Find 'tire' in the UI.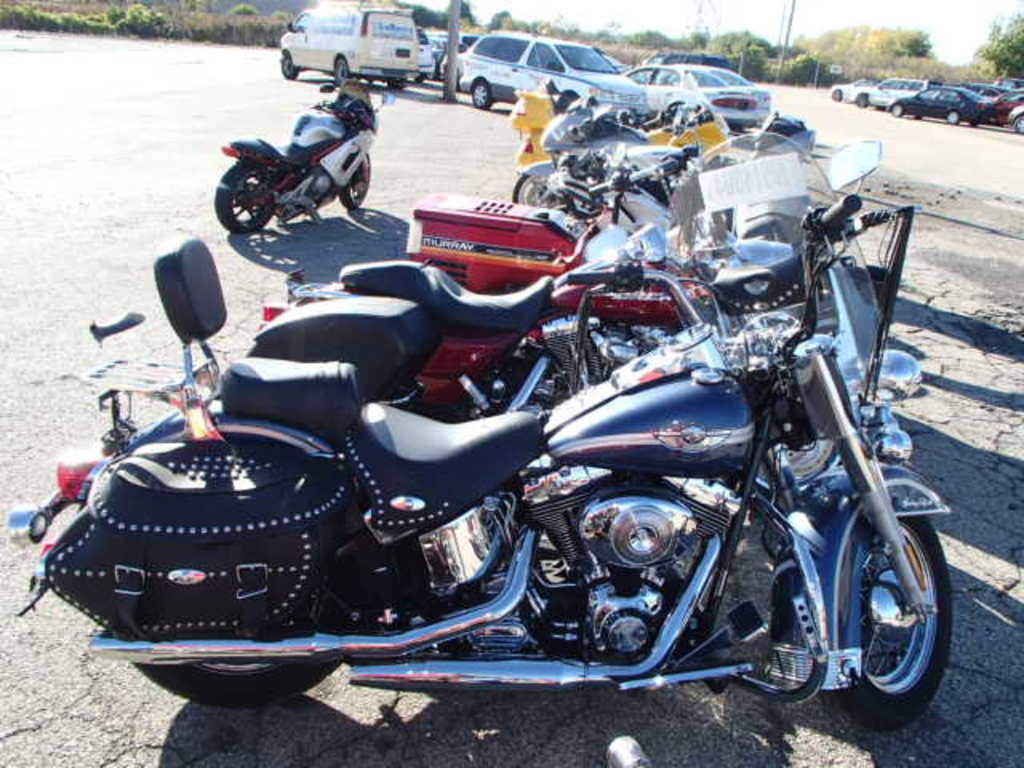
UI element at bbox=[339, 146, 373, 208].
